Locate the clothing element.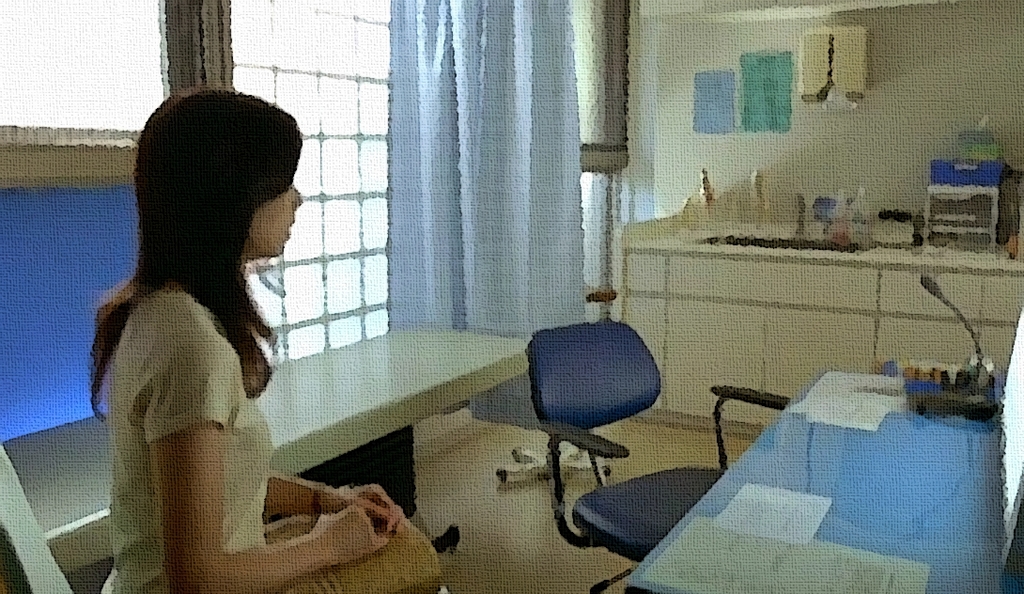
Element bbox: 101, 294, 440, 593.
